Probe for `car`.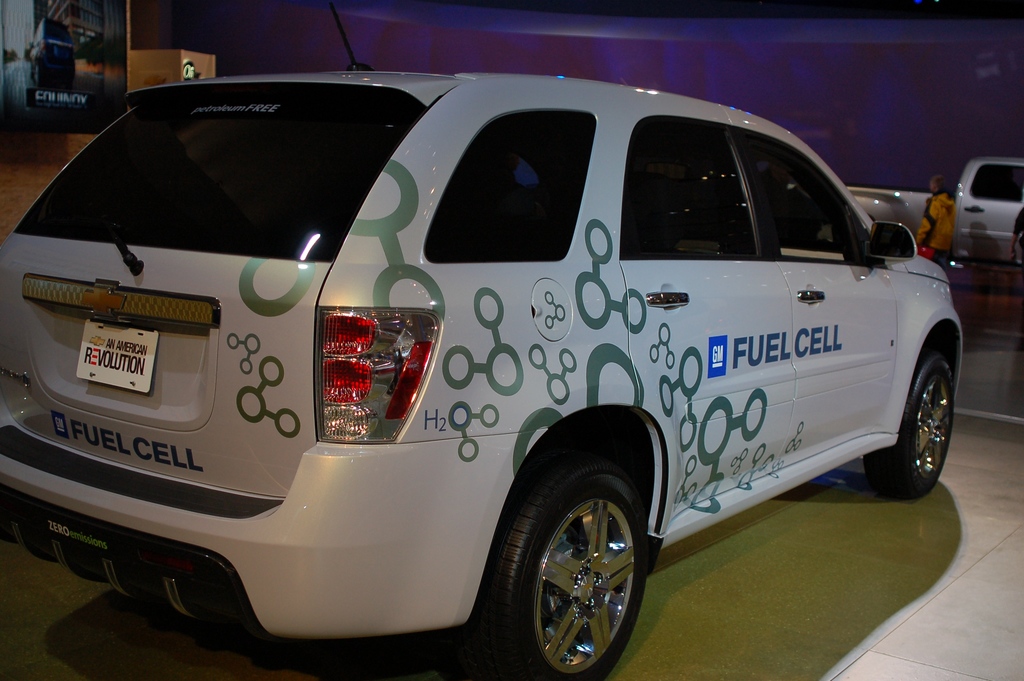
Probe result: 0:0:967:680.
